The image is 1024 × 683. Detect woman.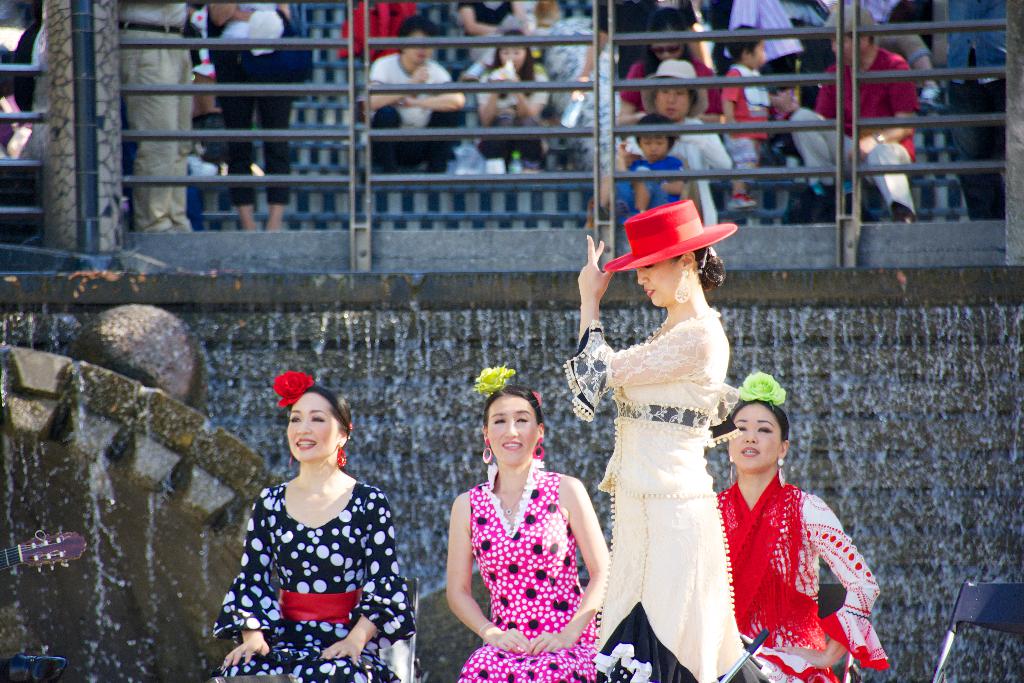
Detection: [612,6,726,211].
